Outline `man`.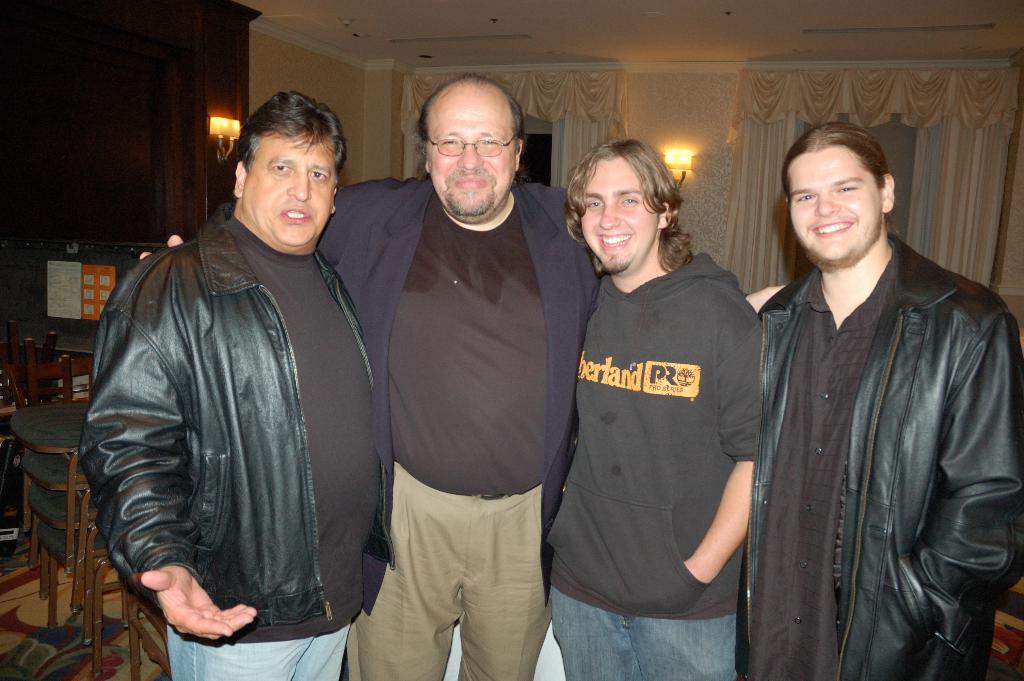
Outline: [542,137,776,680].
